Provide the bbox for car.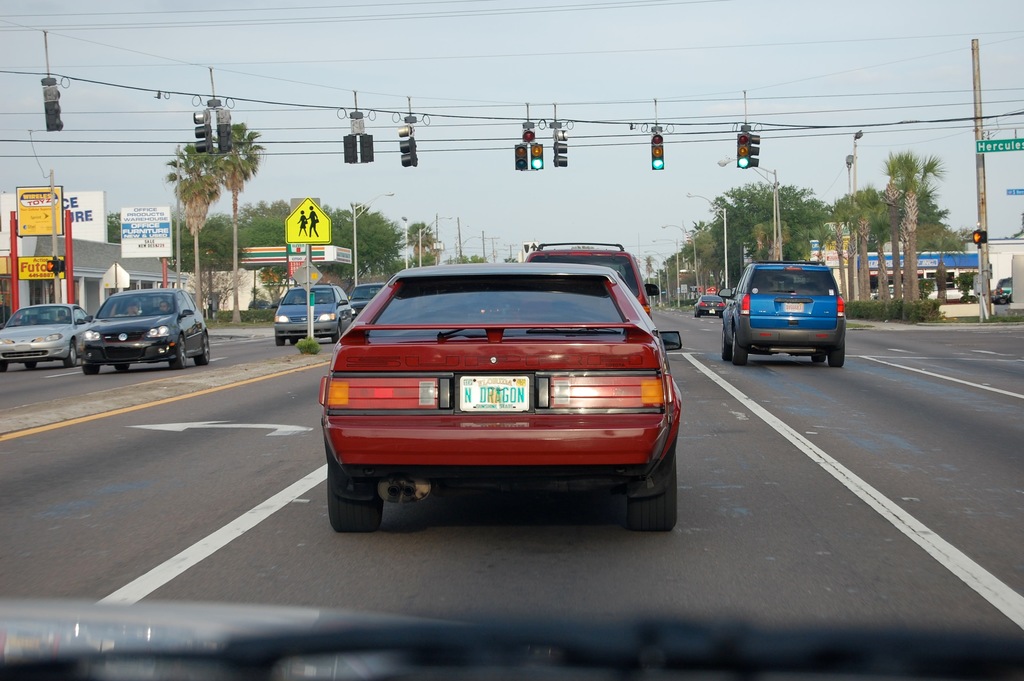
(left=82, top=288, right=208, bottom=367).
